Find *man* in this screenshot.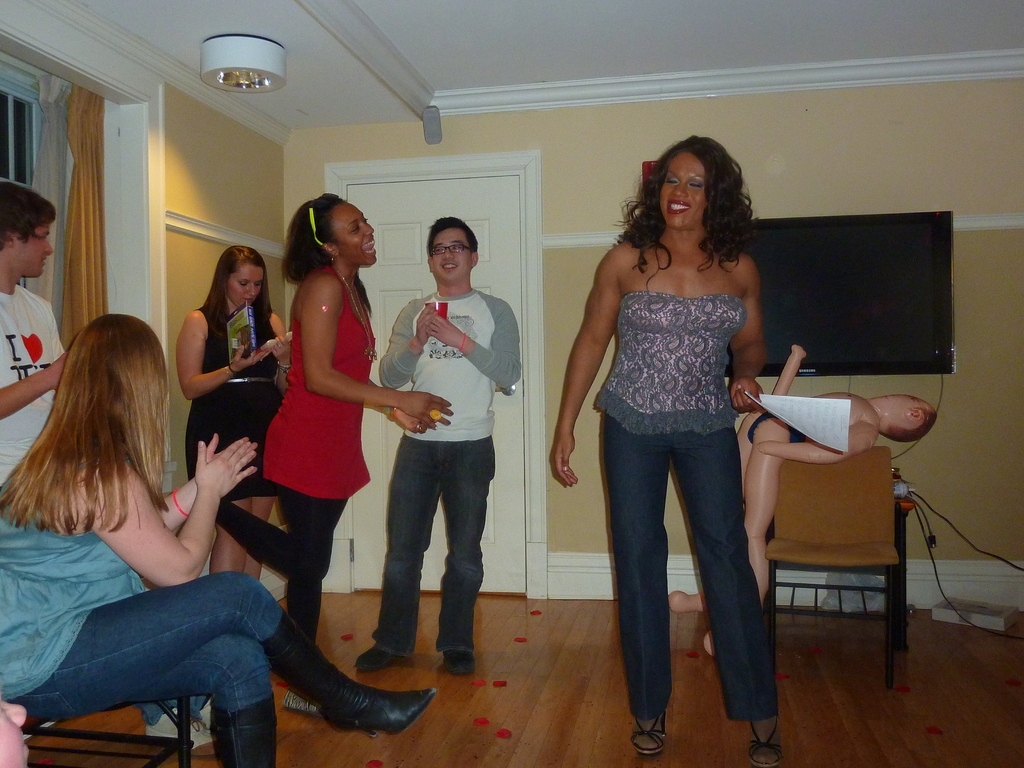
The bounding box for *man* is left=358, top=214, right=516, bottom=676.
